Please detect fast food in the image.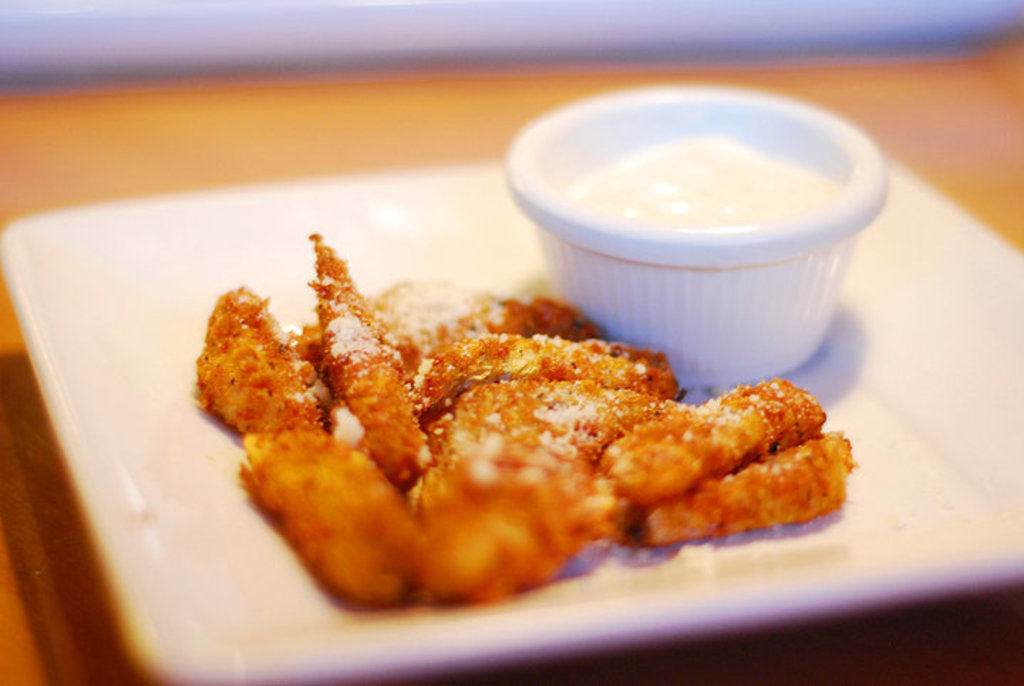
locate(644, 428, 866, 537).
